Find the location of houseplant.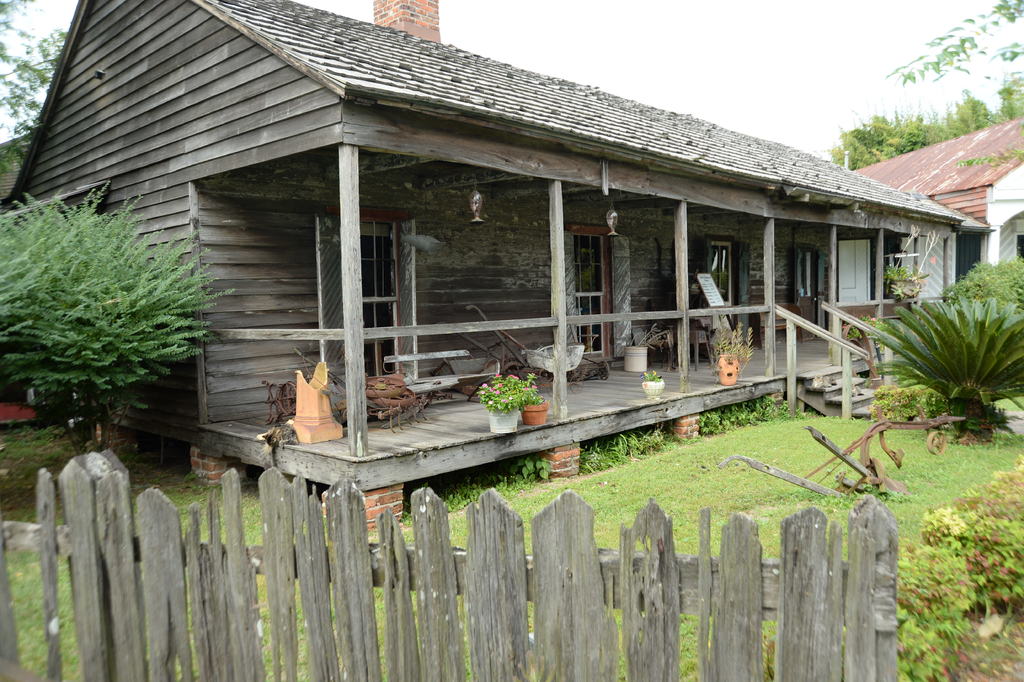
Location: l=475, t=367, r=540, b=435.
